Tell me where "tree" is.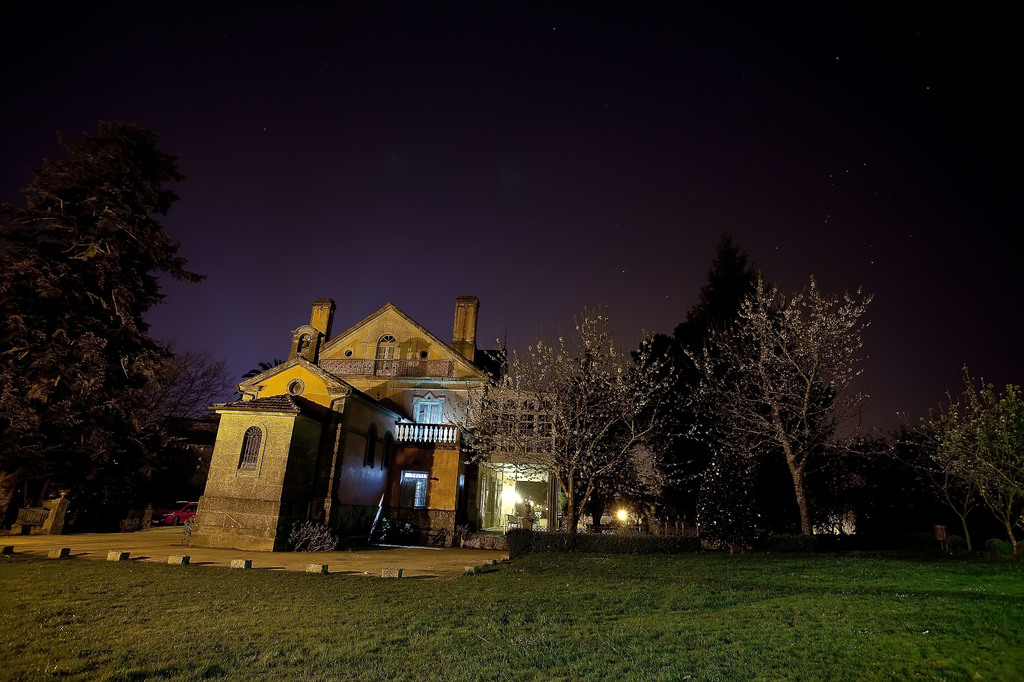
"tree" is at [left=627, top=234, right=879, bottom=538].
